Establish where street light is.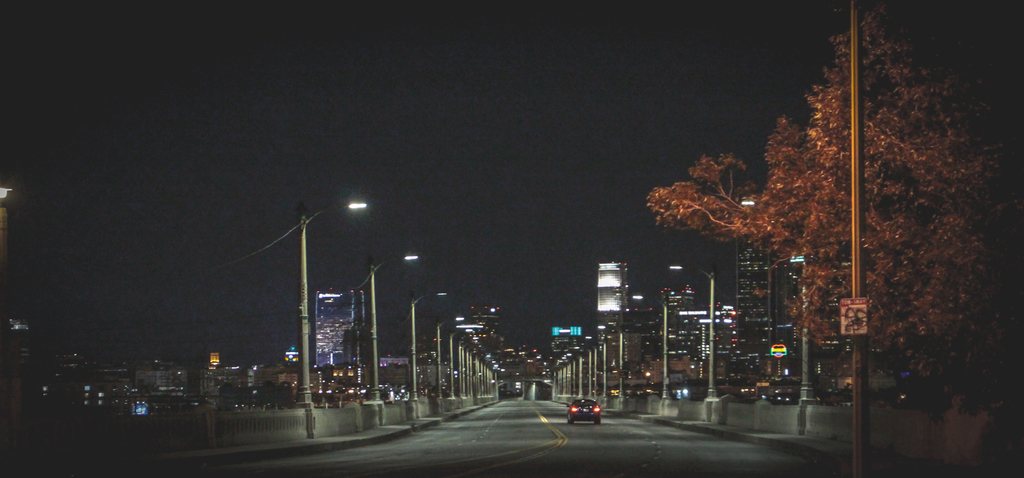
Established at [x1=298, y1=195, x2=373, y2=436].
